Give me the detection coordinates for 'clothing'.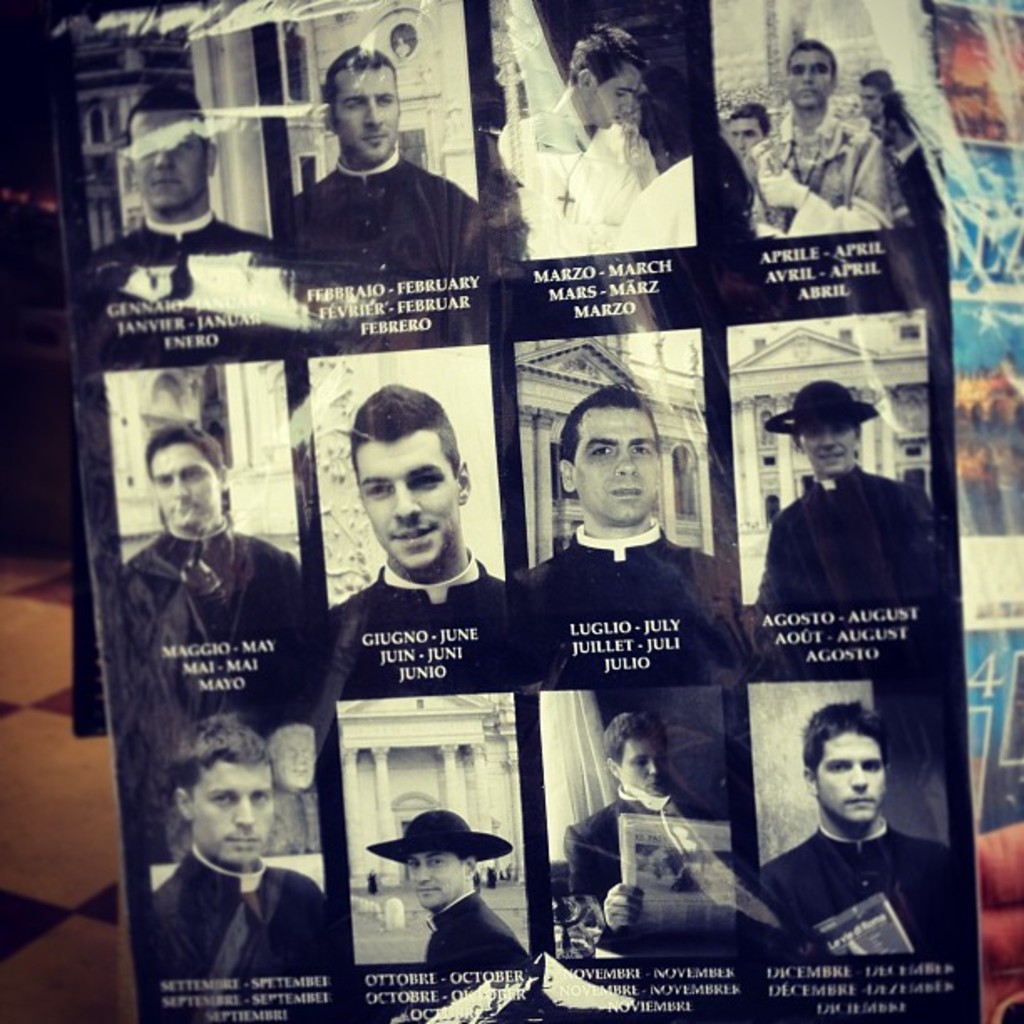
crop(761, 373, 893, 440).
